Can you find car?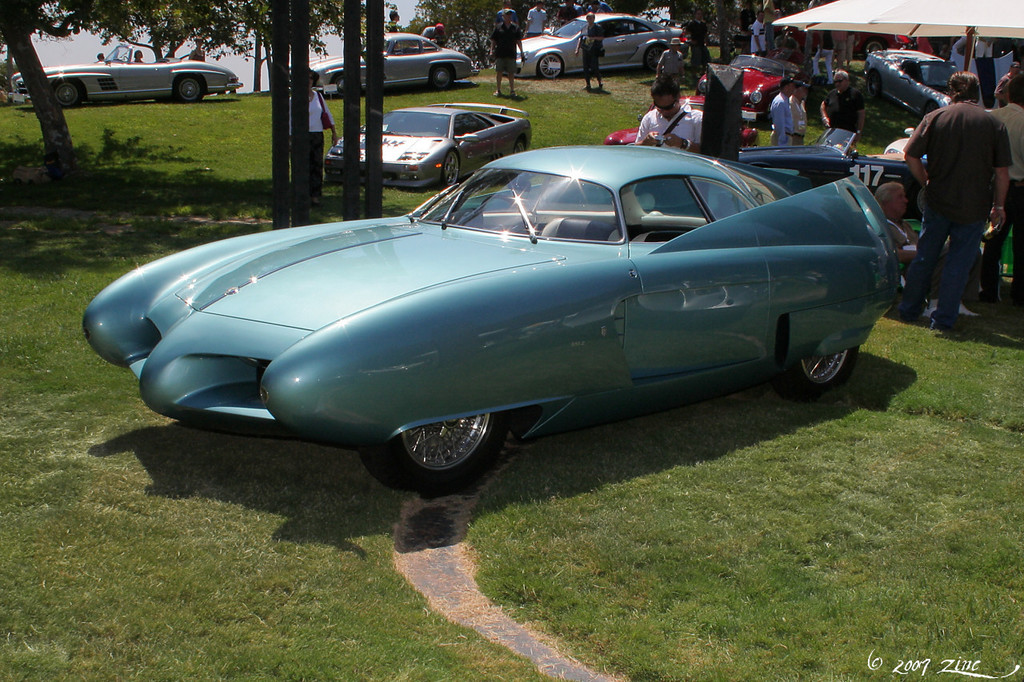
Yes, bounding box: bbox=[4, 54, 260, 97].
